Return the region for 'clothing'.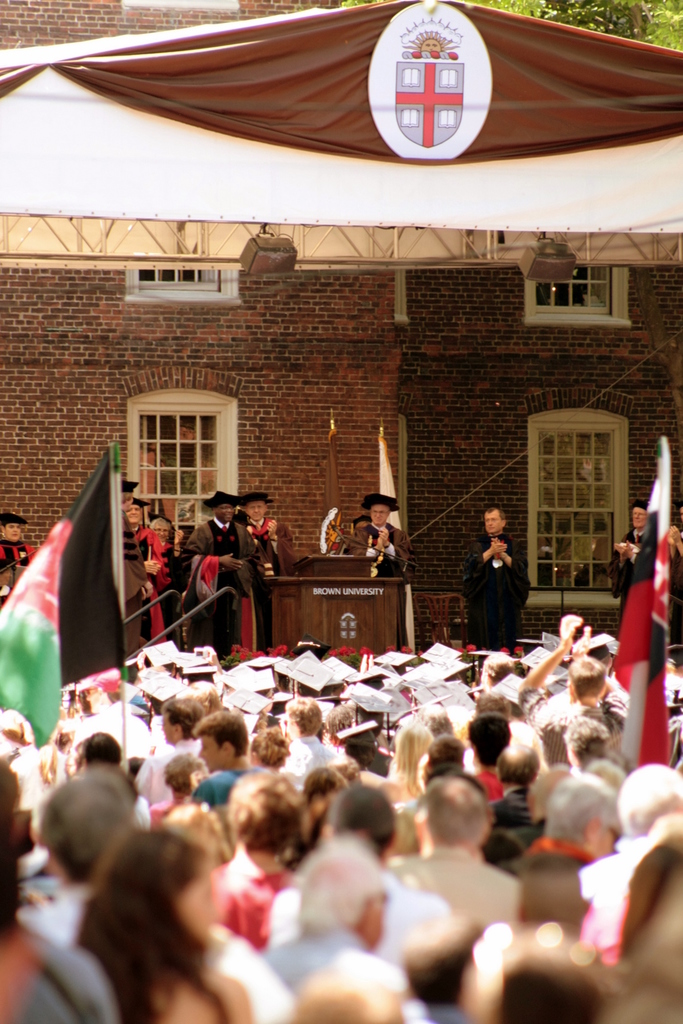
[x1=127, y1=516, x2=163, y2=648].
